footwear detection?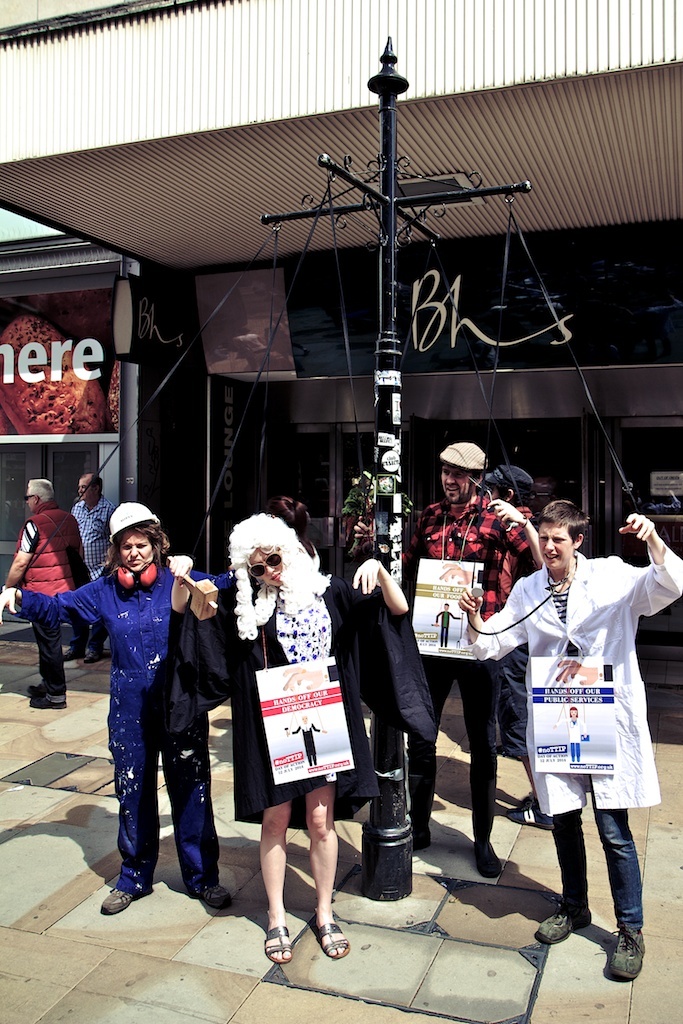
(left=83, top=643, right=101, bottom=661)
